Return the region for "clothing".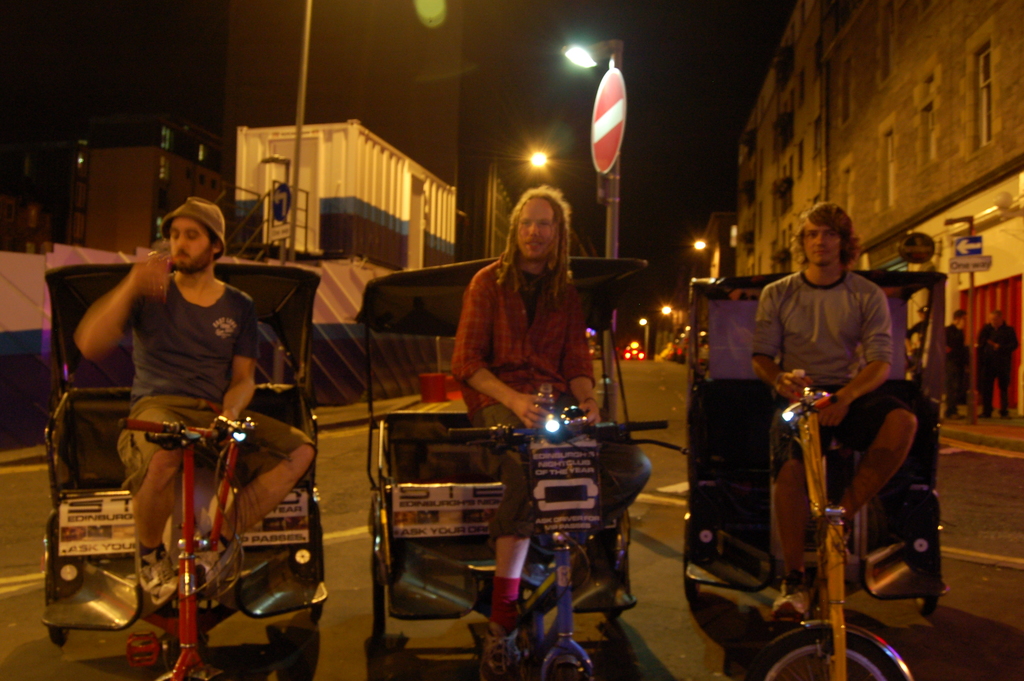
left=136, top=539, right=166, bottom=568.
